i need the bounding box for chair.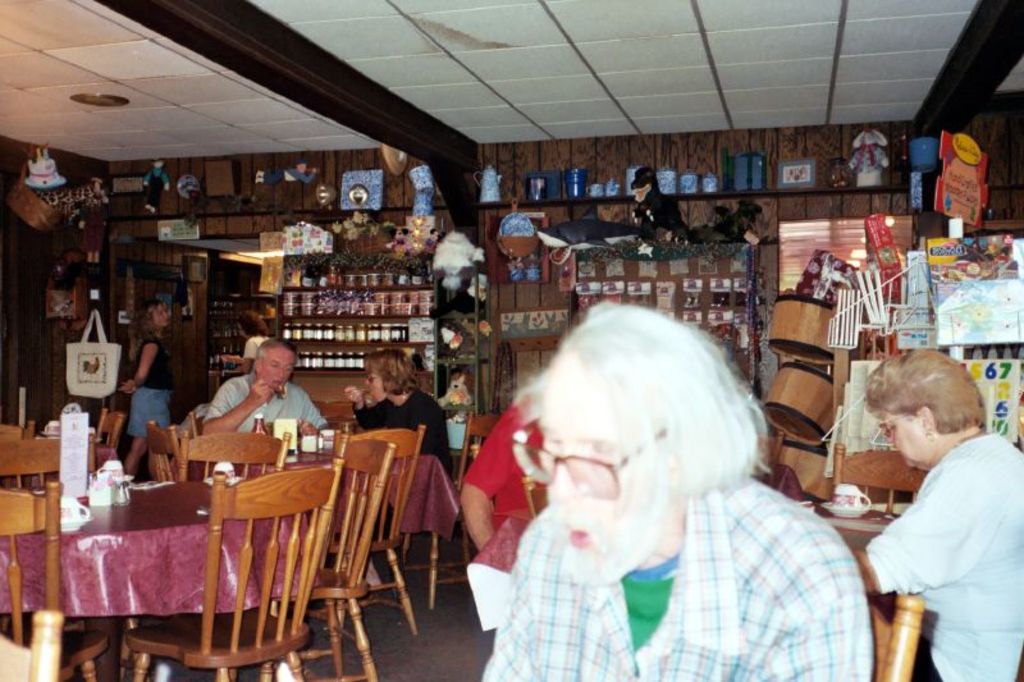
Here it is: BBox(325, 418, 430, 658).
